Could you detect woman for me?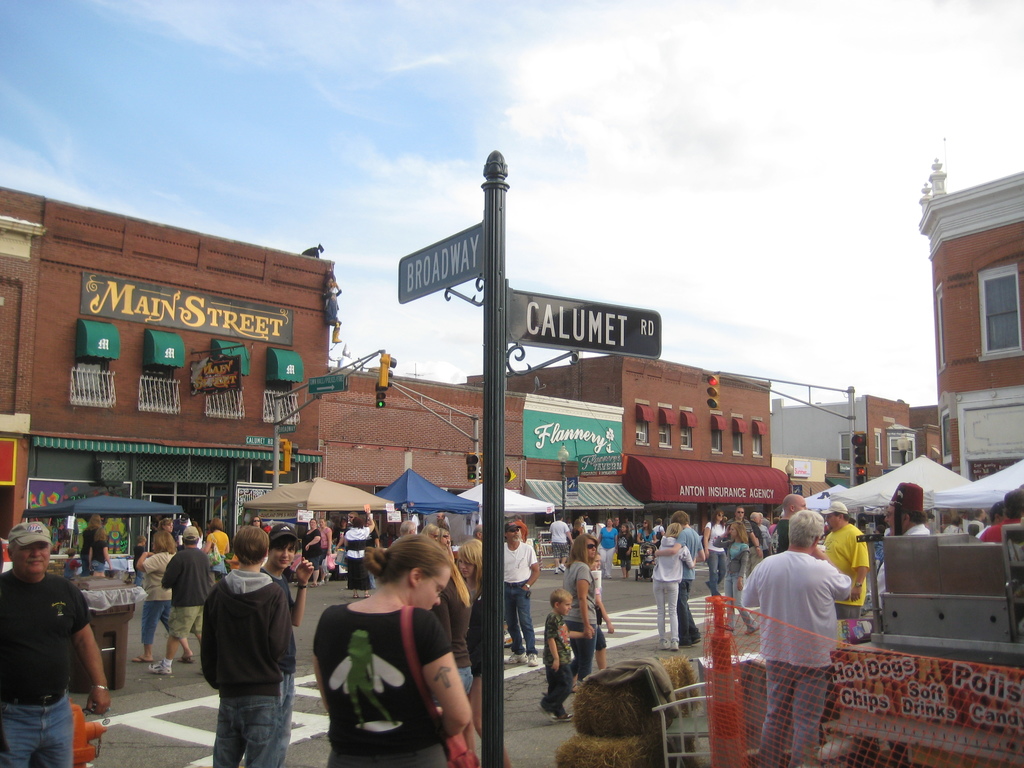
Detection result: x1=440 y1=532 x2=454 y2=561.
